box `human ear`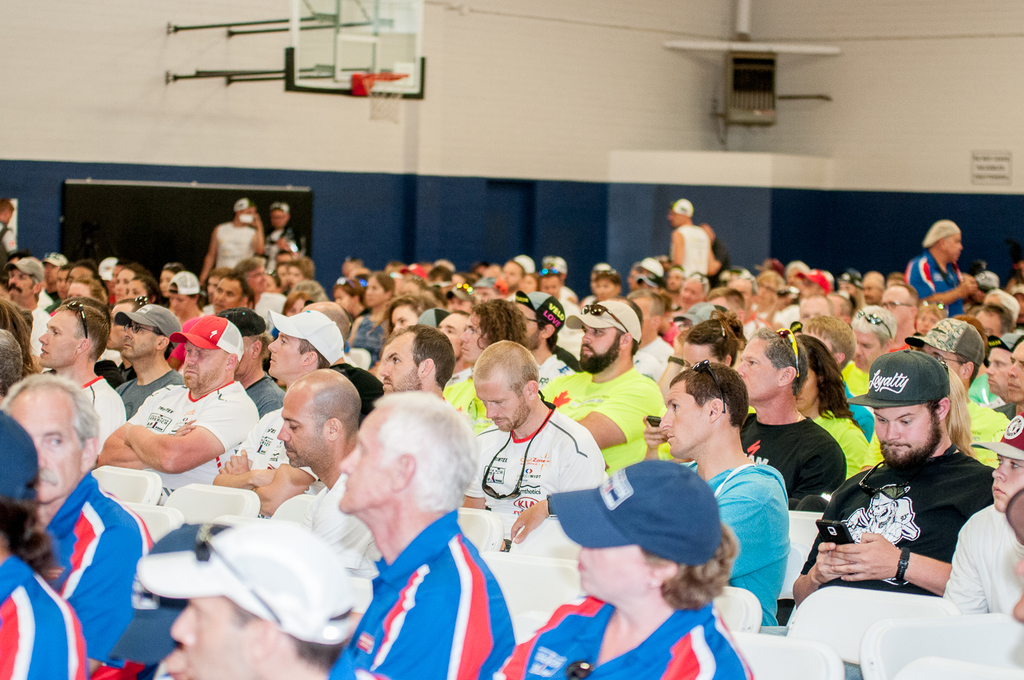
Rect(835, 352, 845, 365)
